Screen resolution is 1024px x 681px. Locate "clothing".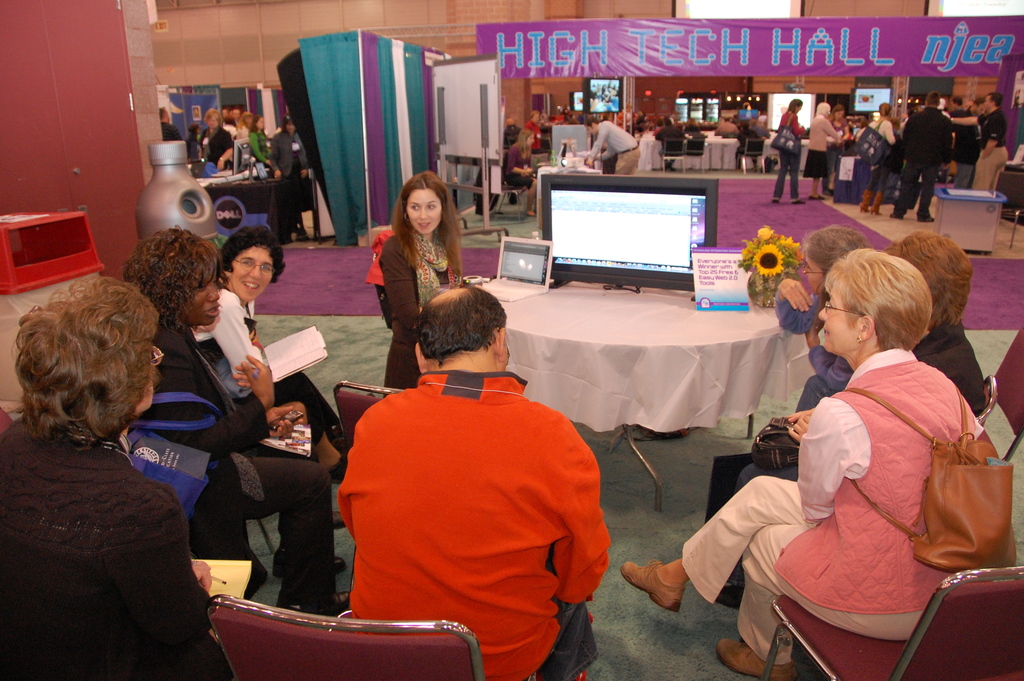
732/320/984/577.
